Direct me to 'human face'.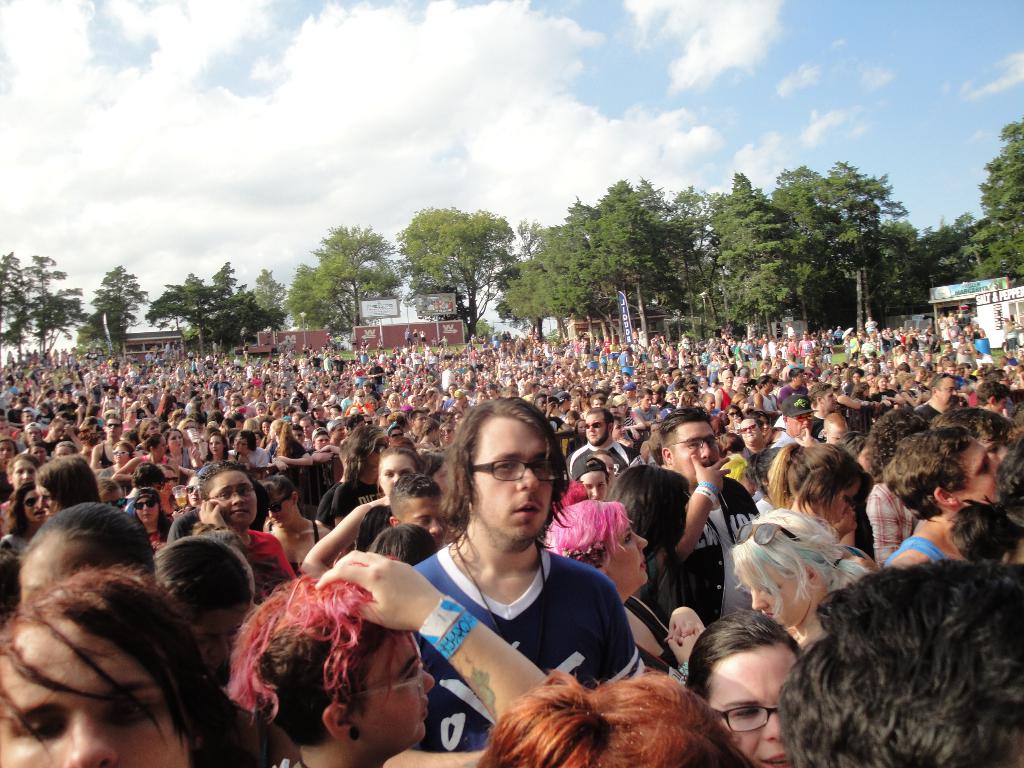
Direction: 383, 452, 417, 495.
